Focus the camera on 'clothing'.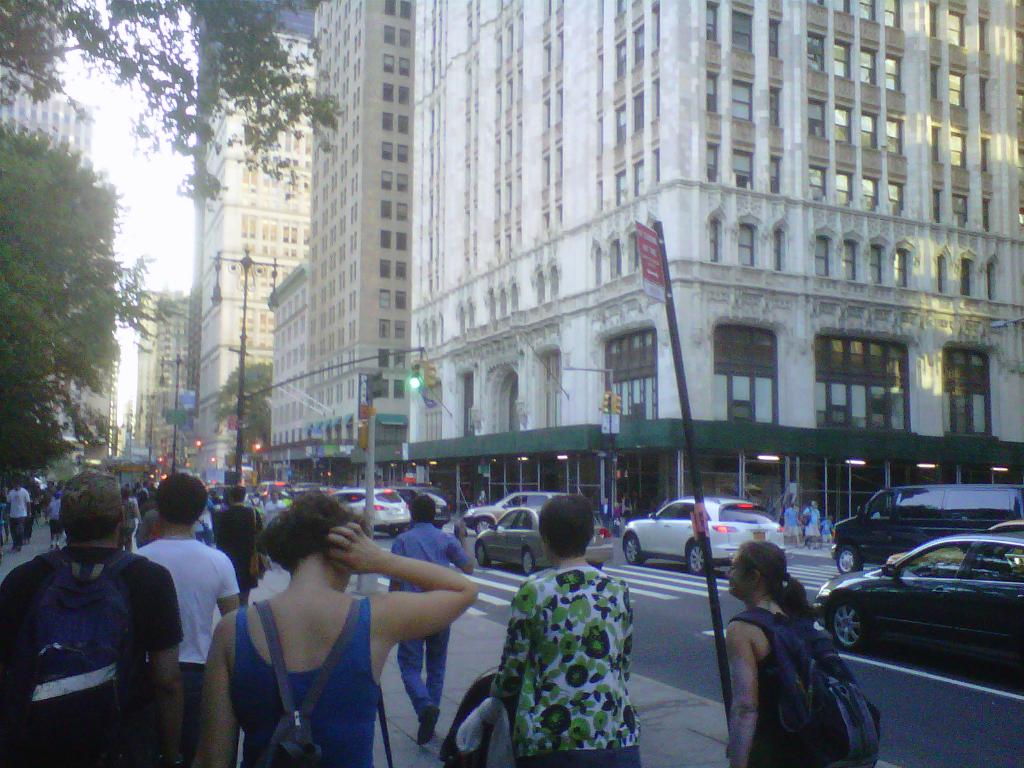
Focus region: 390 518 469 714.
